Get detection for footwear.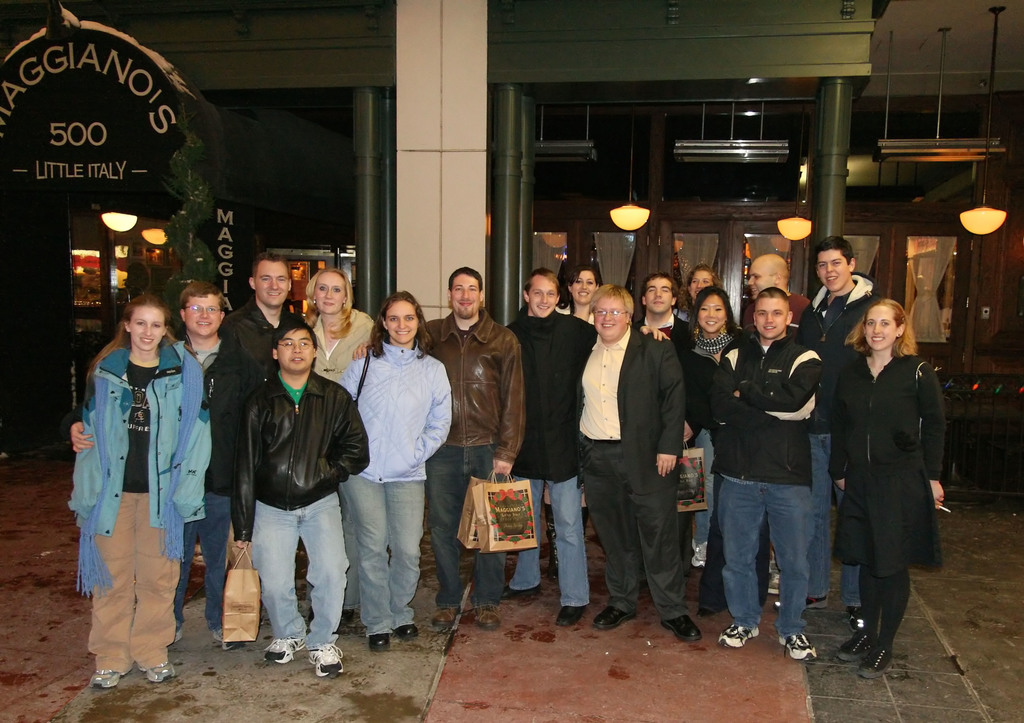
Detection: left=429, top=599, right=464, bottom=631.
